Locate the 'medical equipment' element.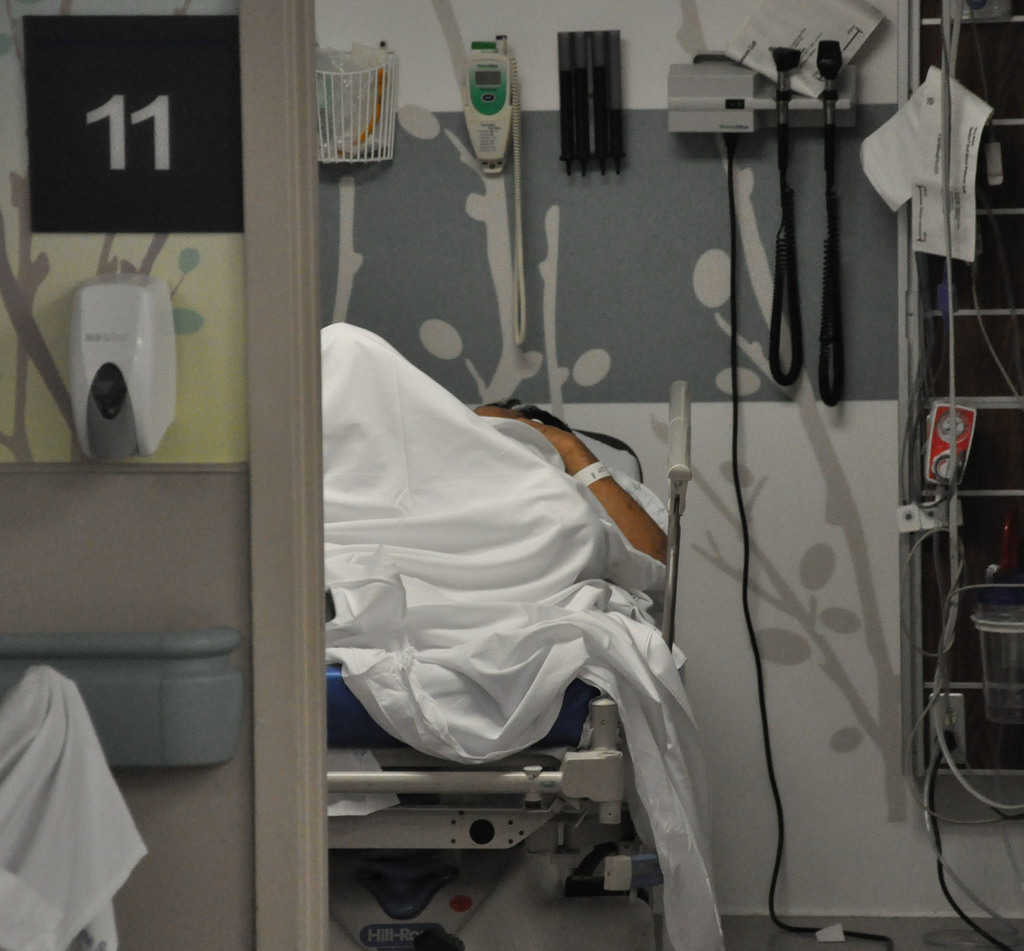
Element bbox: (x1=893, y1=0, x2=1023, y2=950).
